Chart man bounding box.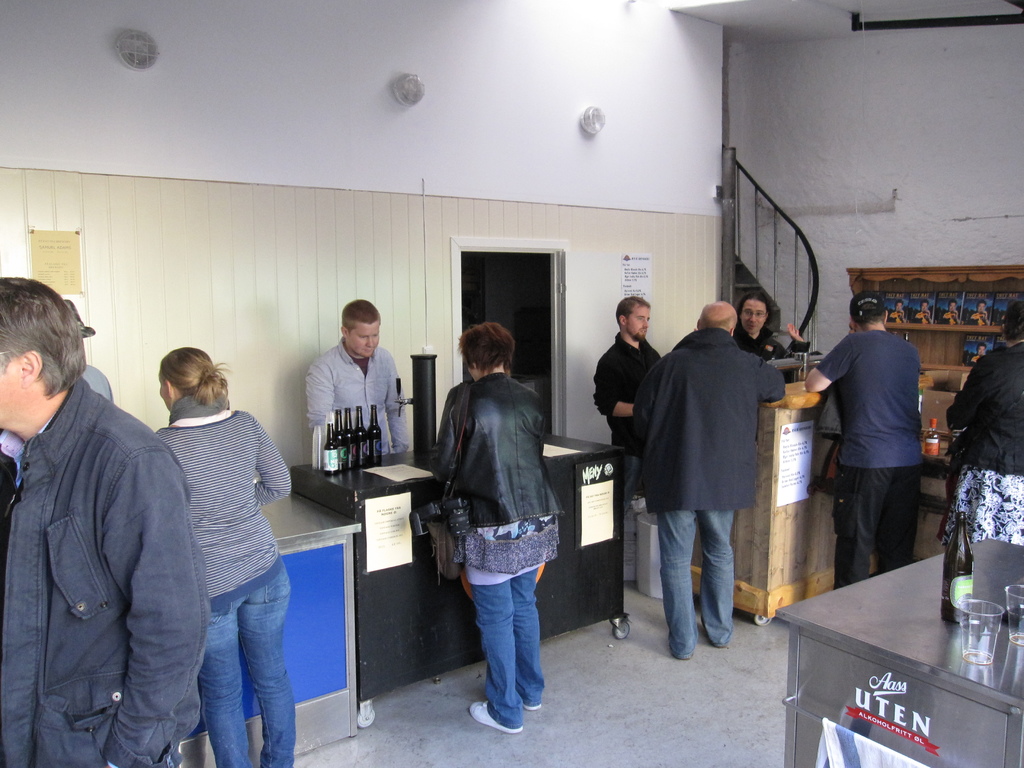
Charted: bbox=(627, 285, 787, 670).
